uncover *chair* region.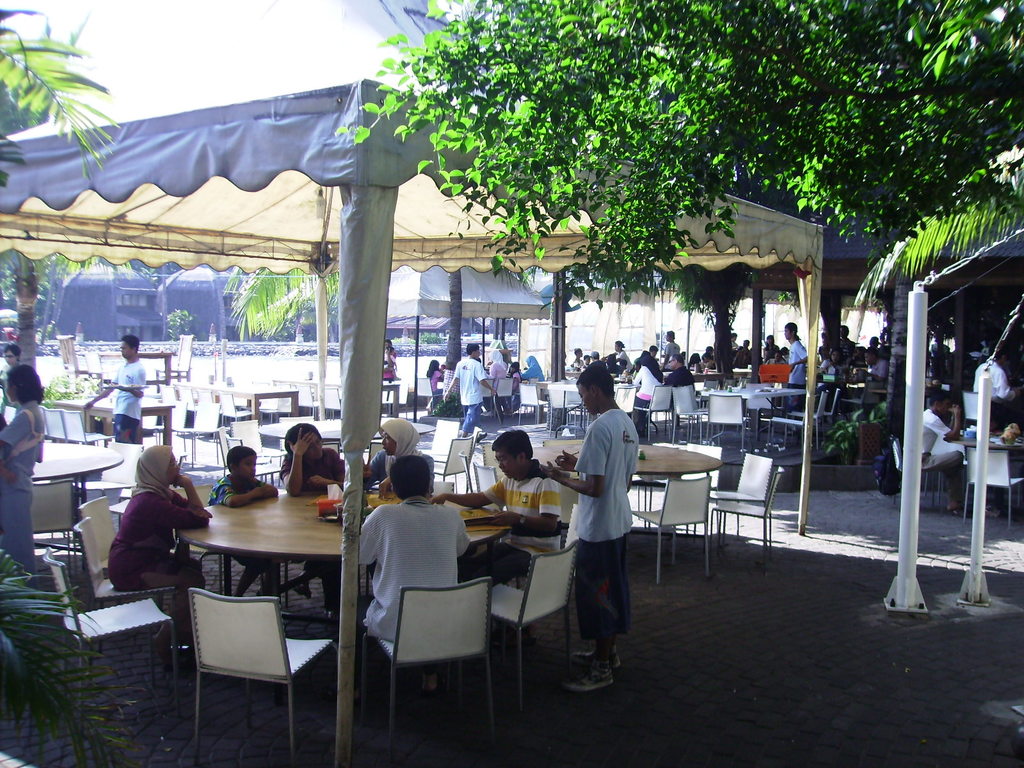
Uncovered: box=[482, 373, 498, 415].
